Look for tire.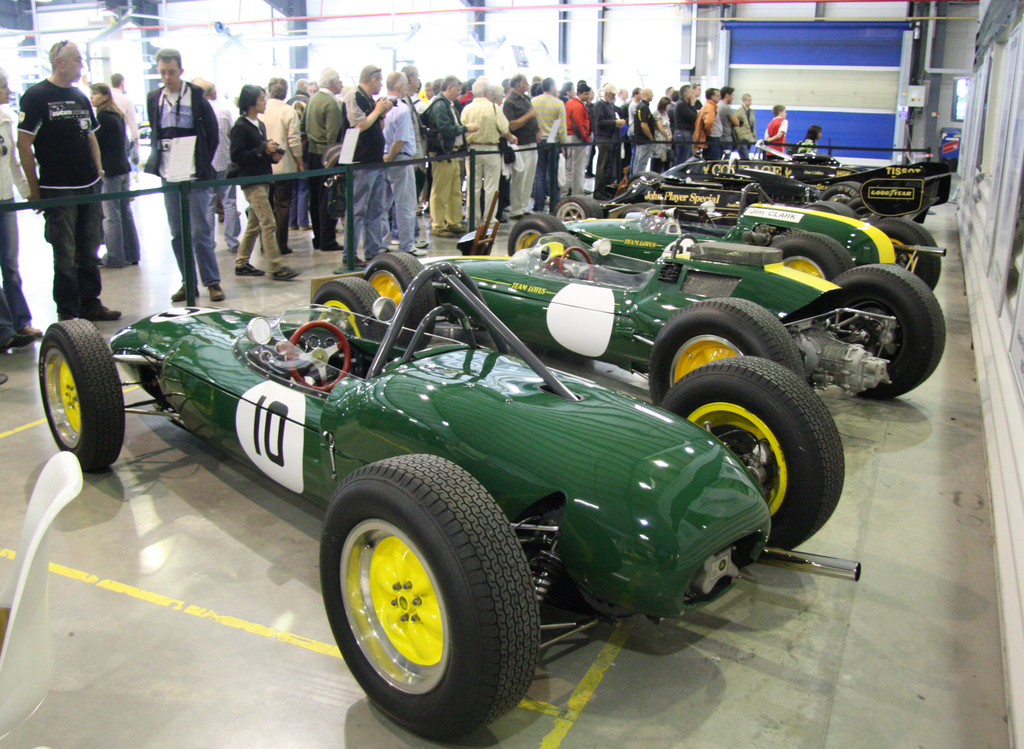
Found: [x1=828, y1=261, x2=948, y2=396].
